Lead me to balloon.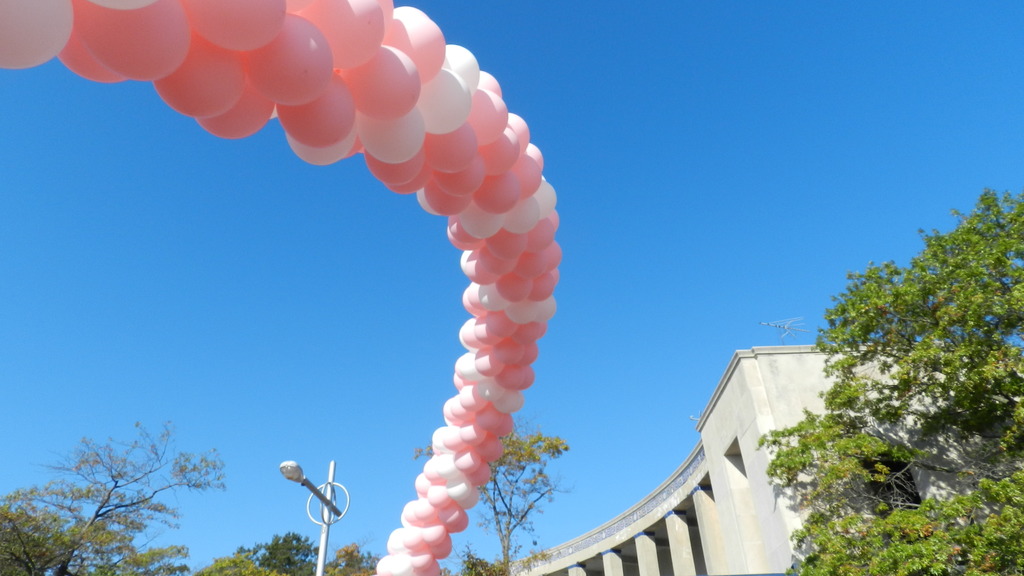
Lead to [left=521, top=342, right=536, bottom=364].
